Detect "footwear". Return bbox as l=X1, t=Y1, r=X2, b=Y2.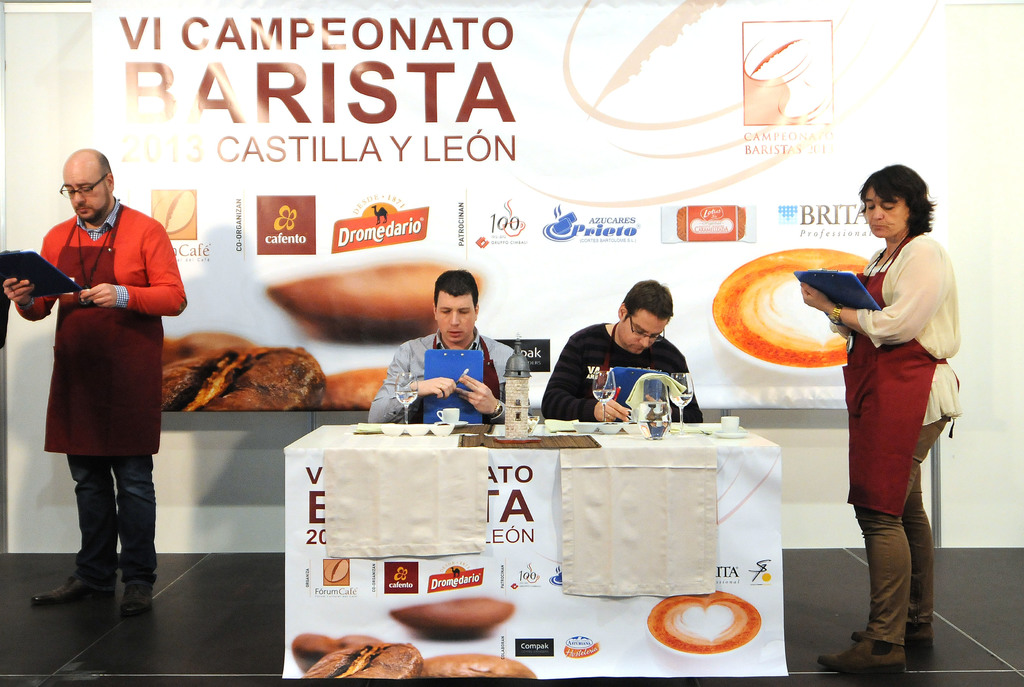
l=31, t=568, r=122, b=627.
